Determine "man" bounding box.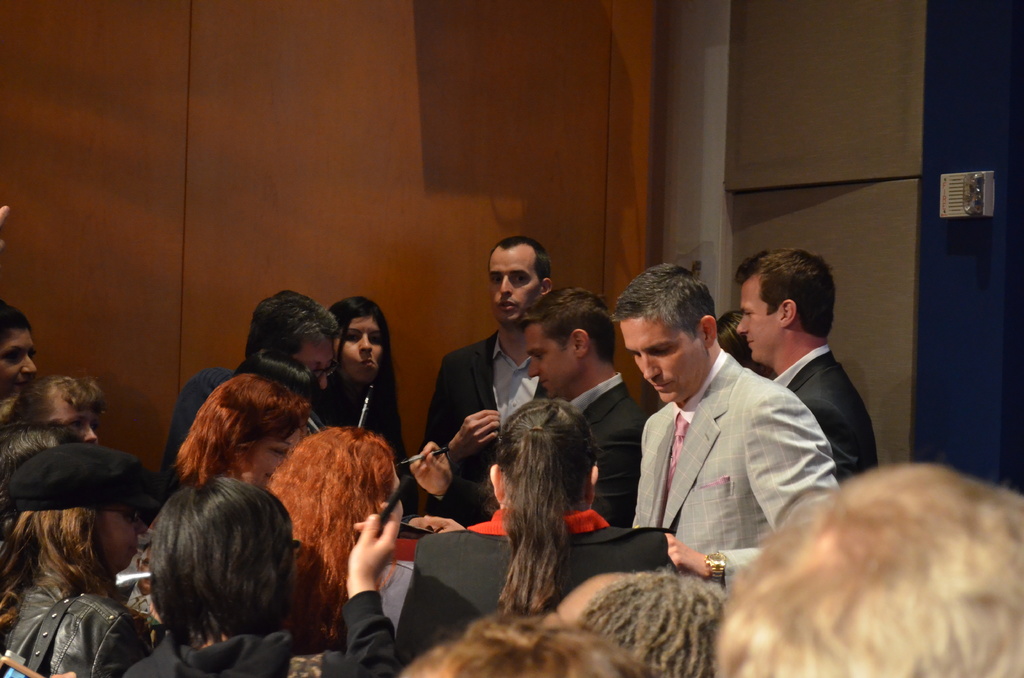
Determined: rect(413, 235, 556, 488).
